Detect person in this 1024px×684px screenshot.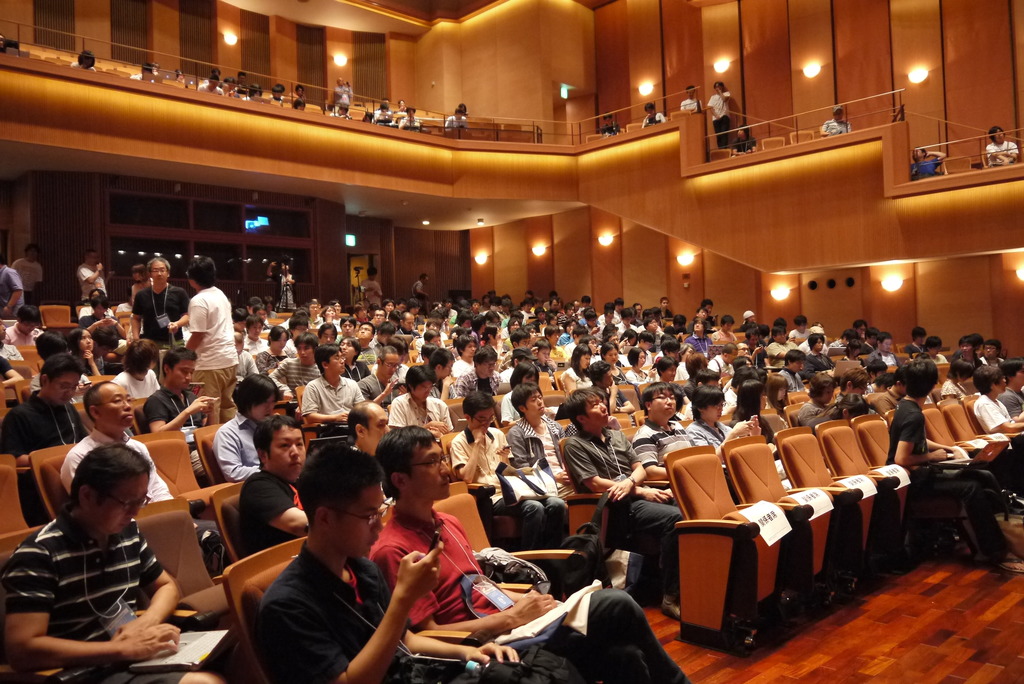
Detection: locate(499, 348, 538, 382).
